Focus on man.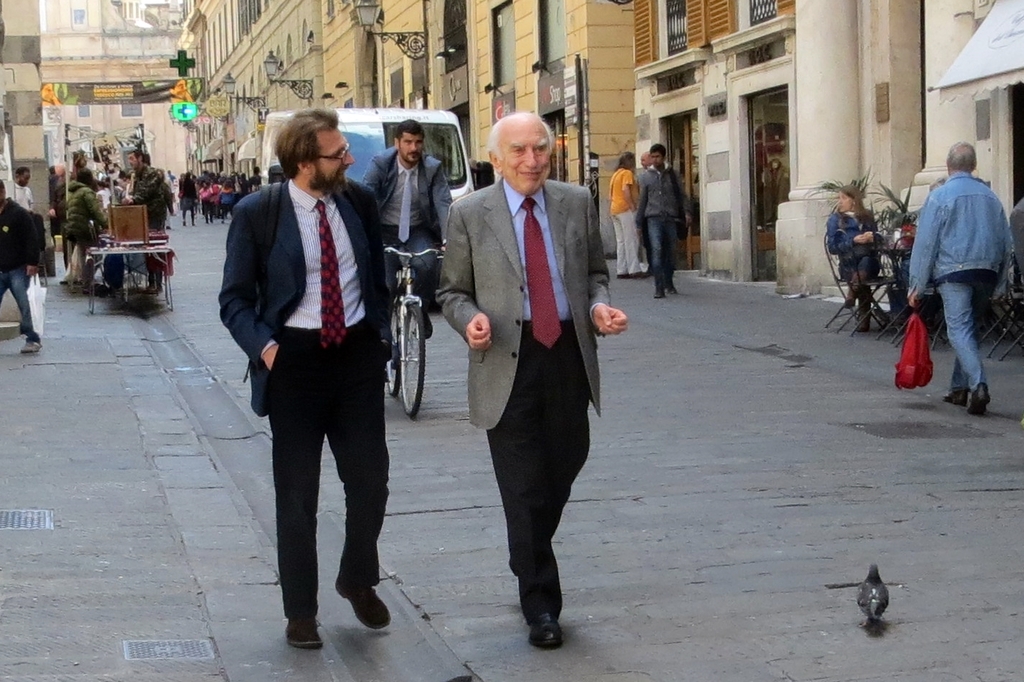
Focused at BBox(123, 149, 184, 299).
